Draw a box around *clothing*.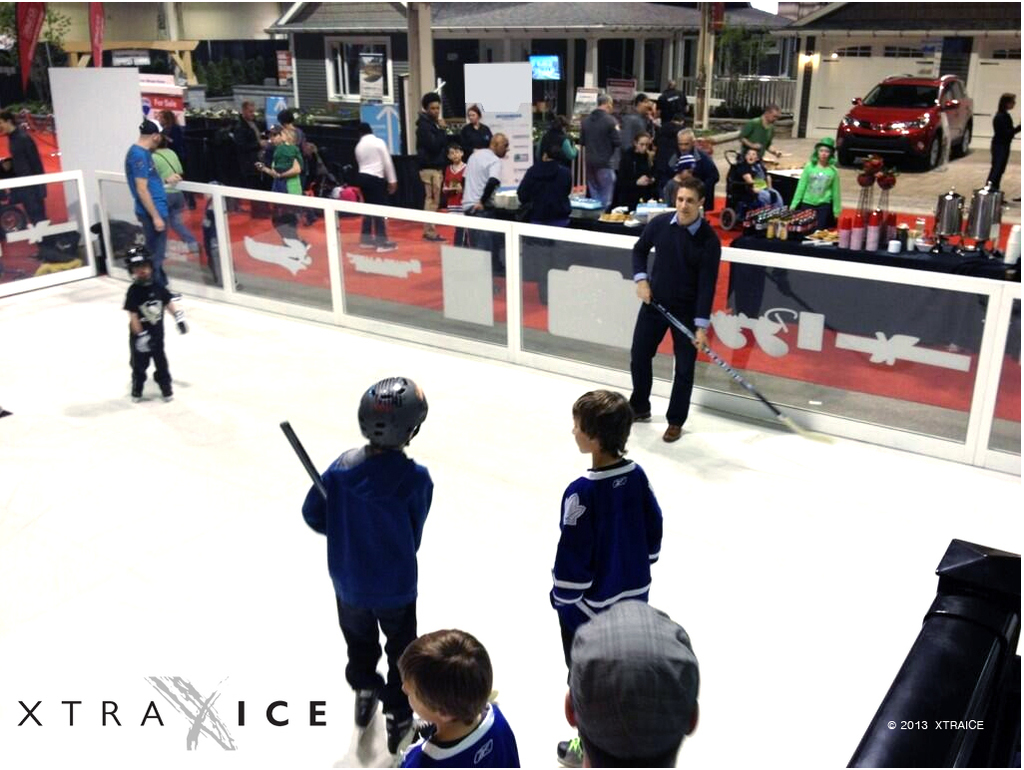
(x1=586, y1=110, x2=622, y2=193).
